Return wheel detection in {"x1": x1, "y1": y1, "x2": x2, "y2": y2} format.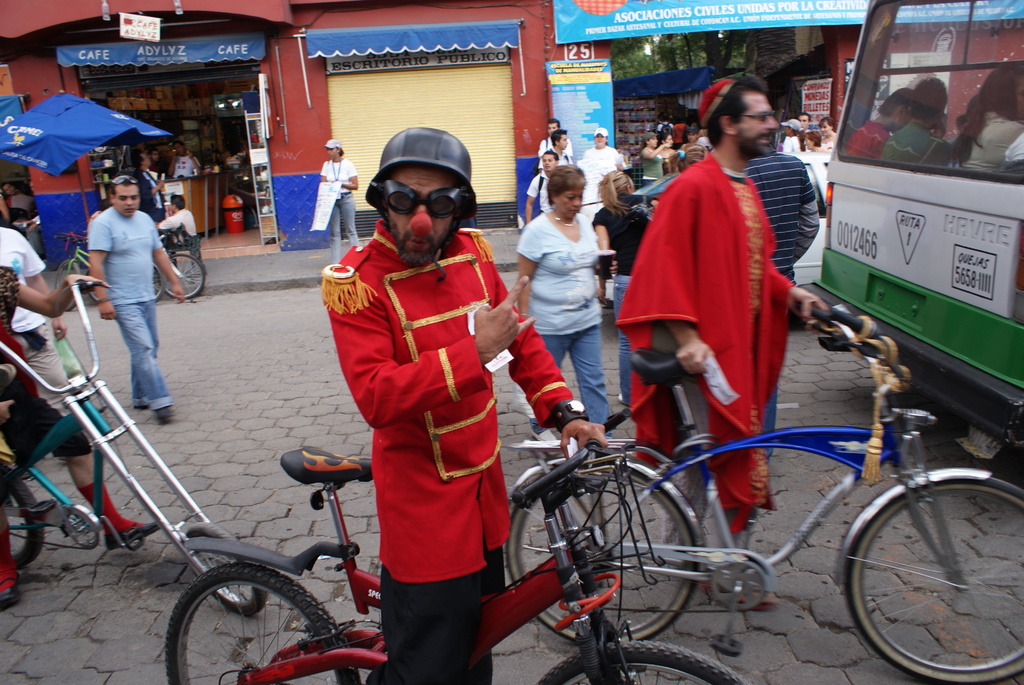
{"x1": 836, "y1": 459, "x2": 1023, "y2": 684}.
